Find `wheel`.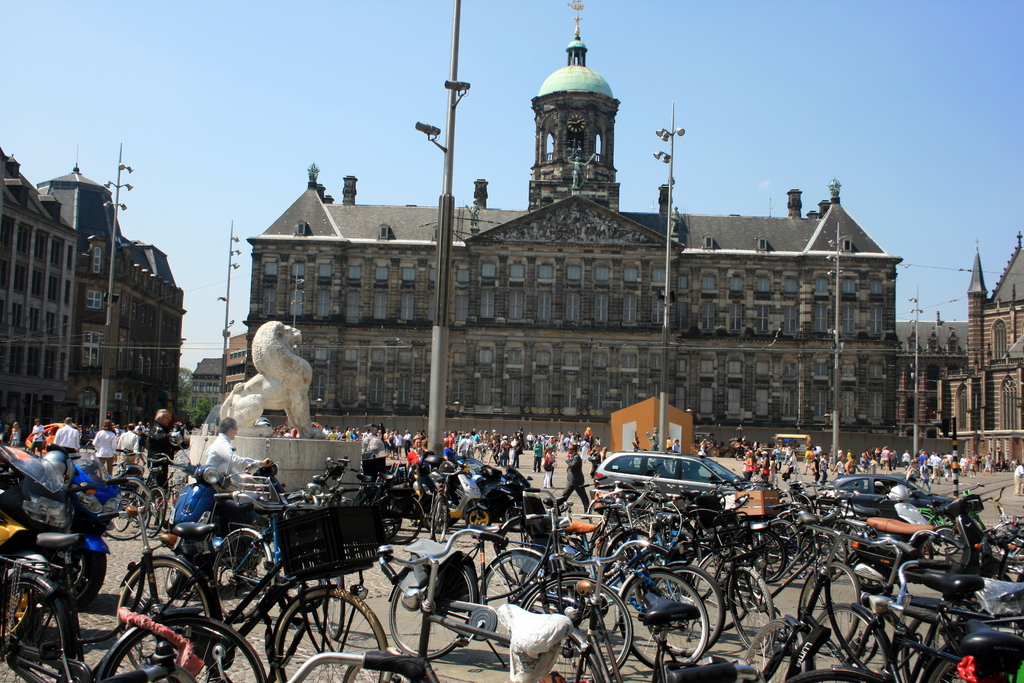
(851,554,890,595).
